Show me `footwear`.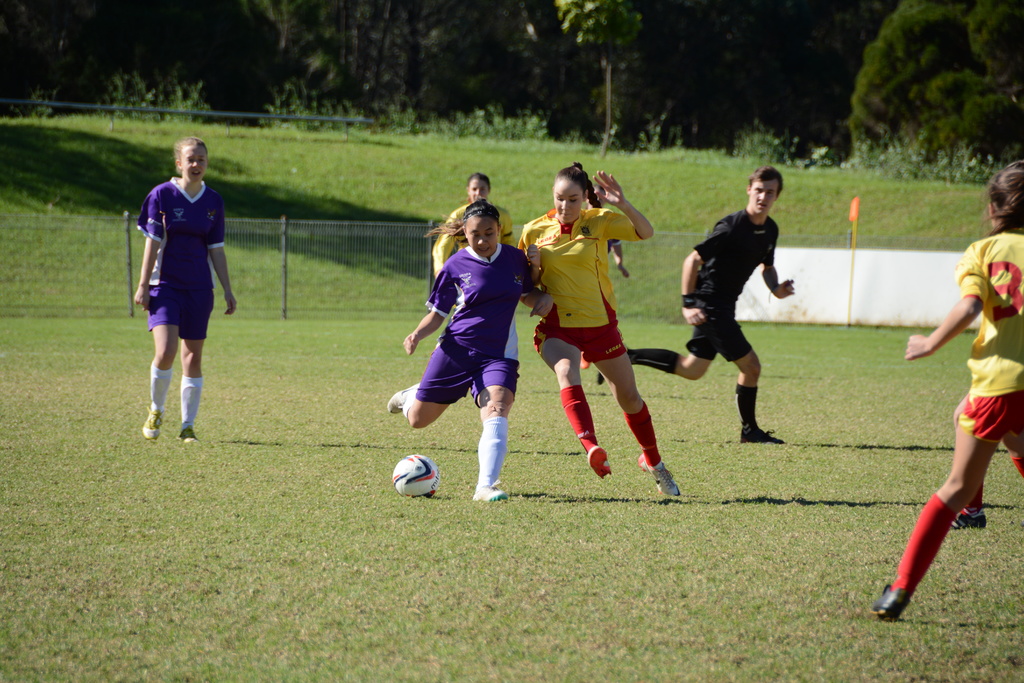
`footwear` is here: 586, 444, 610, 480.
